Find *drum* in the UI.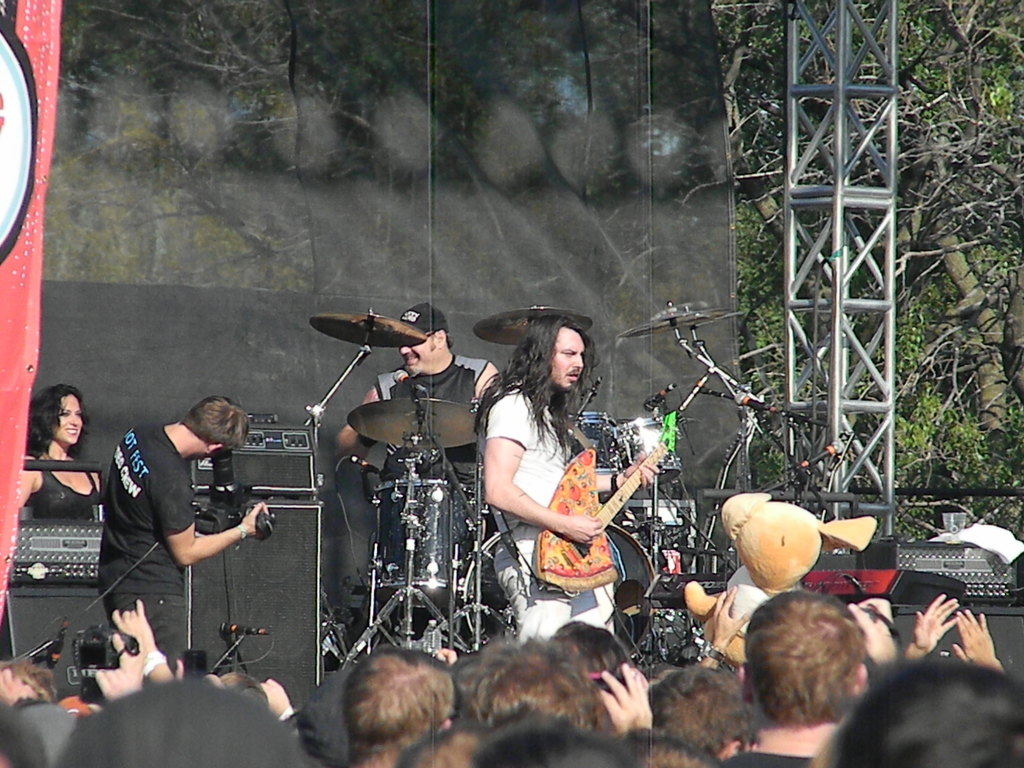
UI element at pyautogui.locateOnScreen(621, 413, 685, 492).
